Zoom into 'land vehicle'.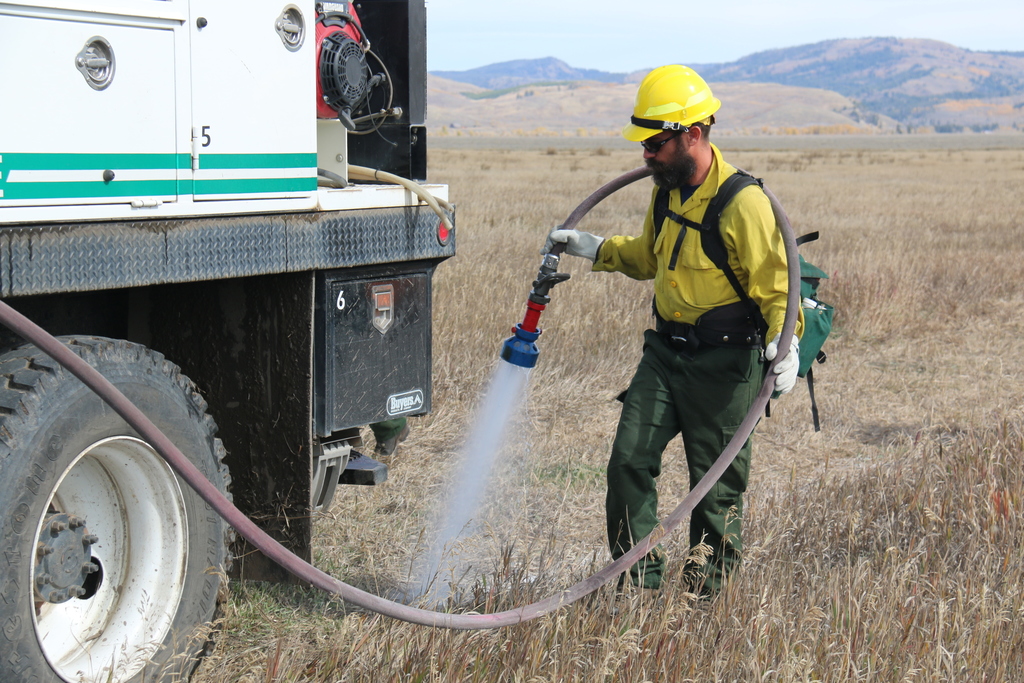
Zoom target: 0/0/459/682.
